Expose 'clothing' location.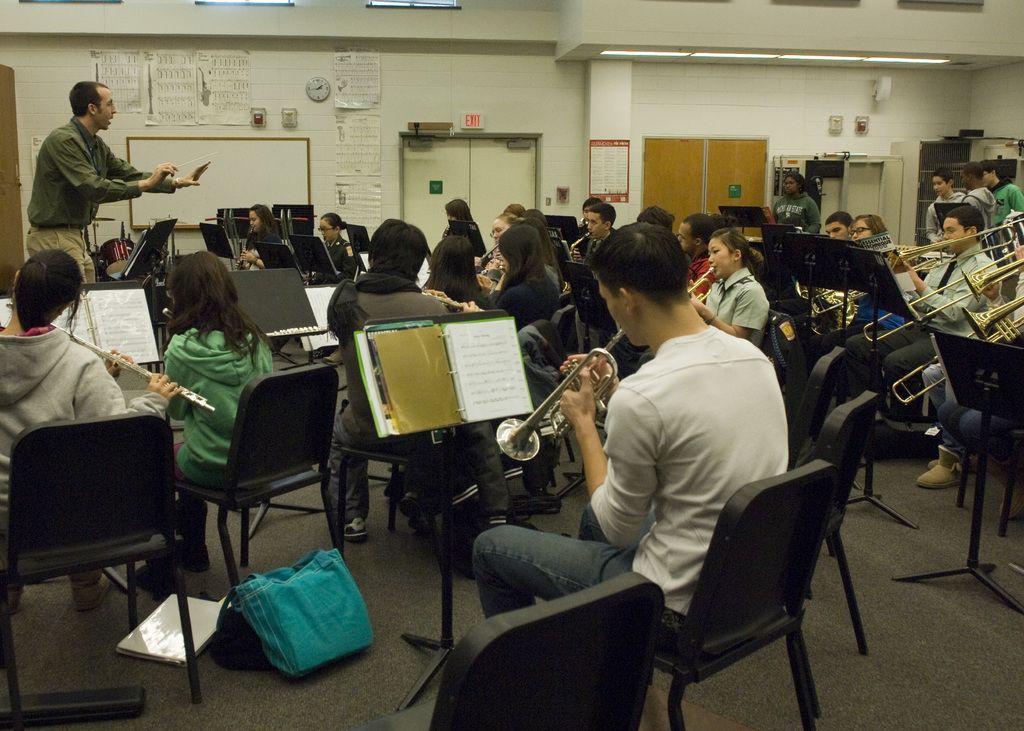
Exposed at locate(687, 255, 719, 300).
